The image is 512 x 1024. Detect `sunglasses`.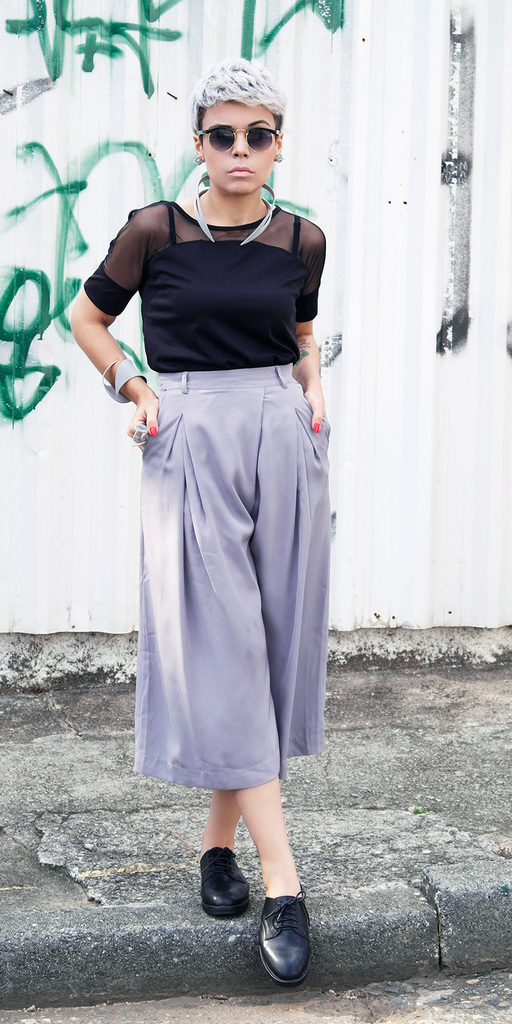
Detection: locate(195, 123, 282, 154).
